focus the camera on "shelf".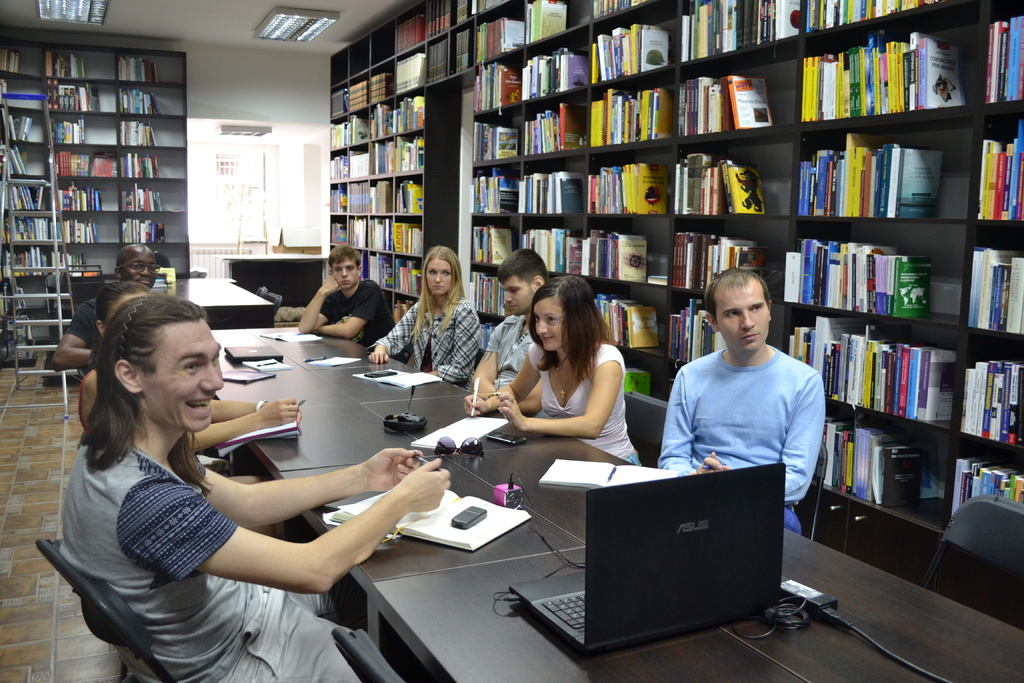
Focus region: bbox=[393, 262, 423, 297].
